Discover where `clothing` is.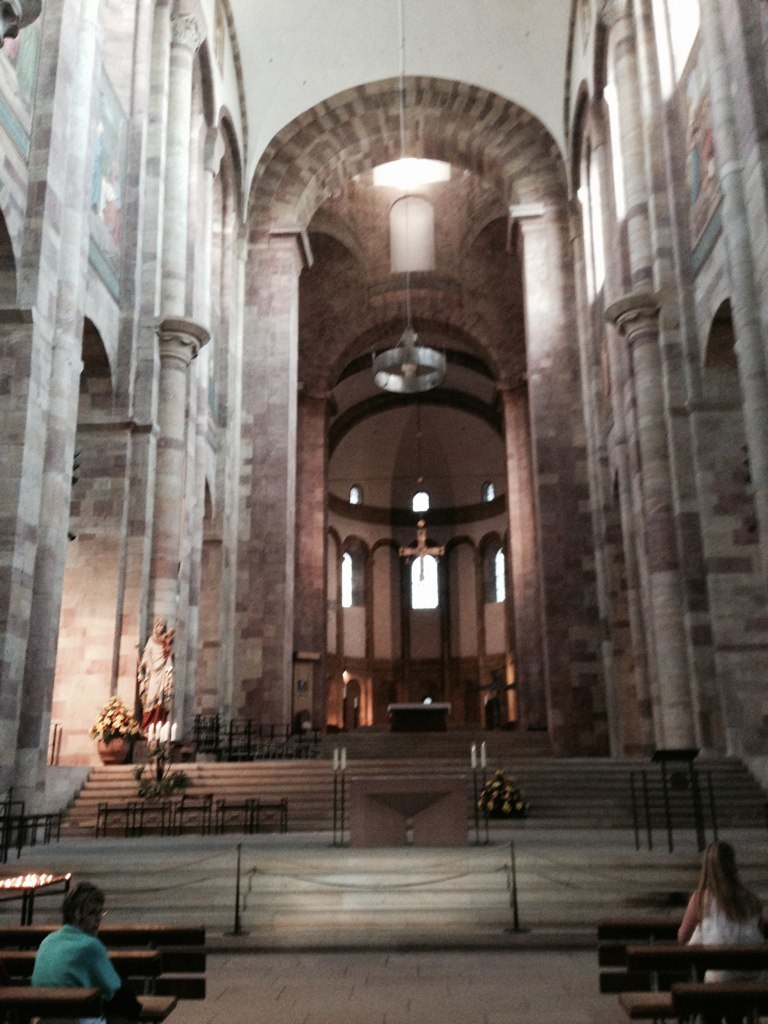
Discovered at (left=131, top=632, right=174, bottom=726).
